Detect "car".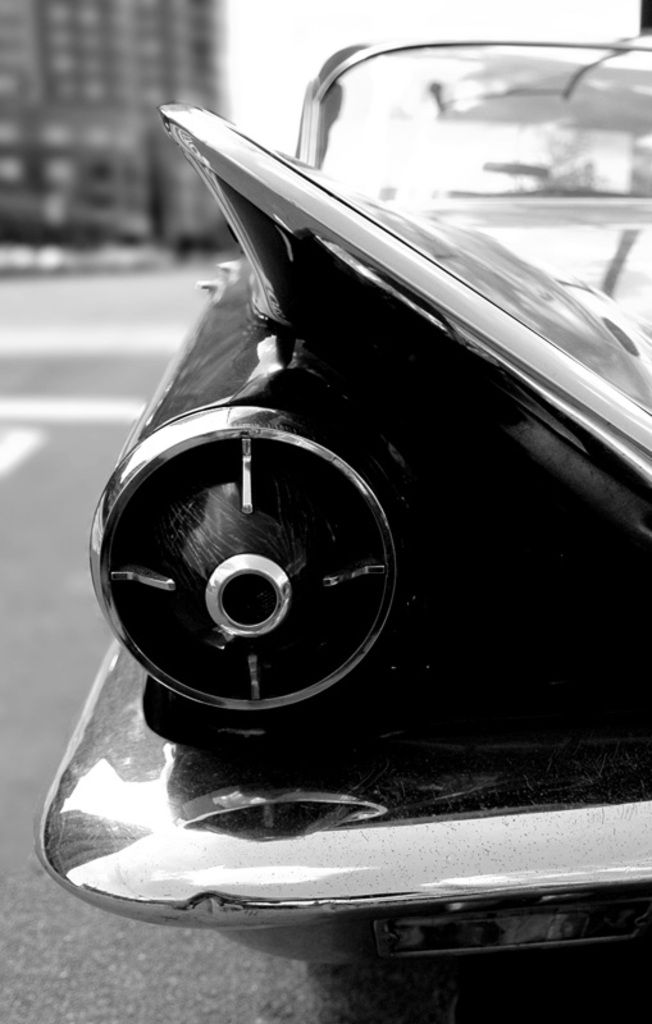
Detected at <bbox>37, 0, 651, 942</bbox>.
